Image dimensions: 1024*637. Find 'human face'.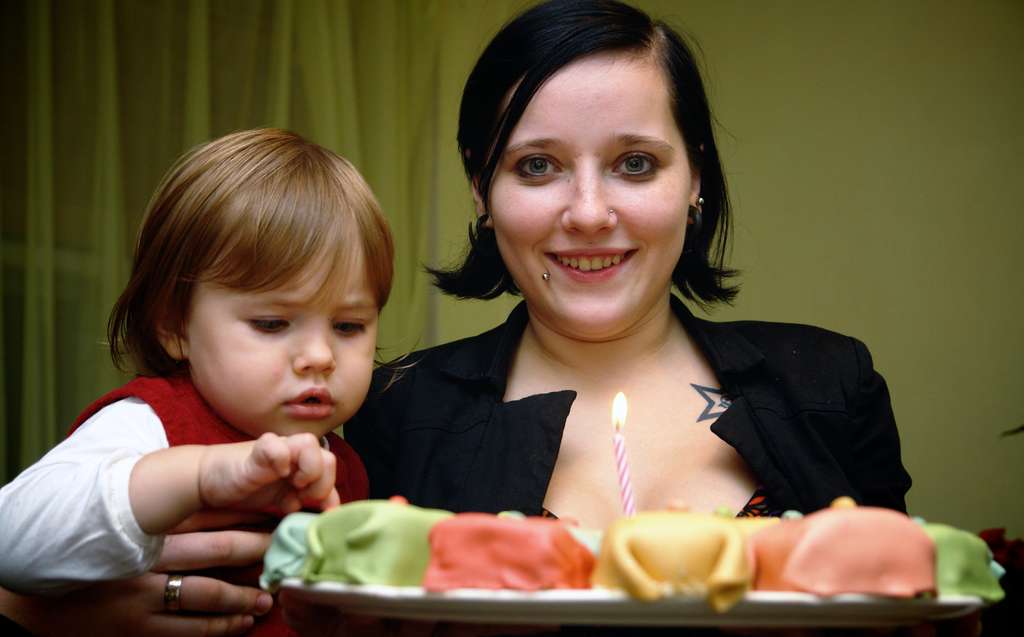
Rect(167, 218, 383, 443).
